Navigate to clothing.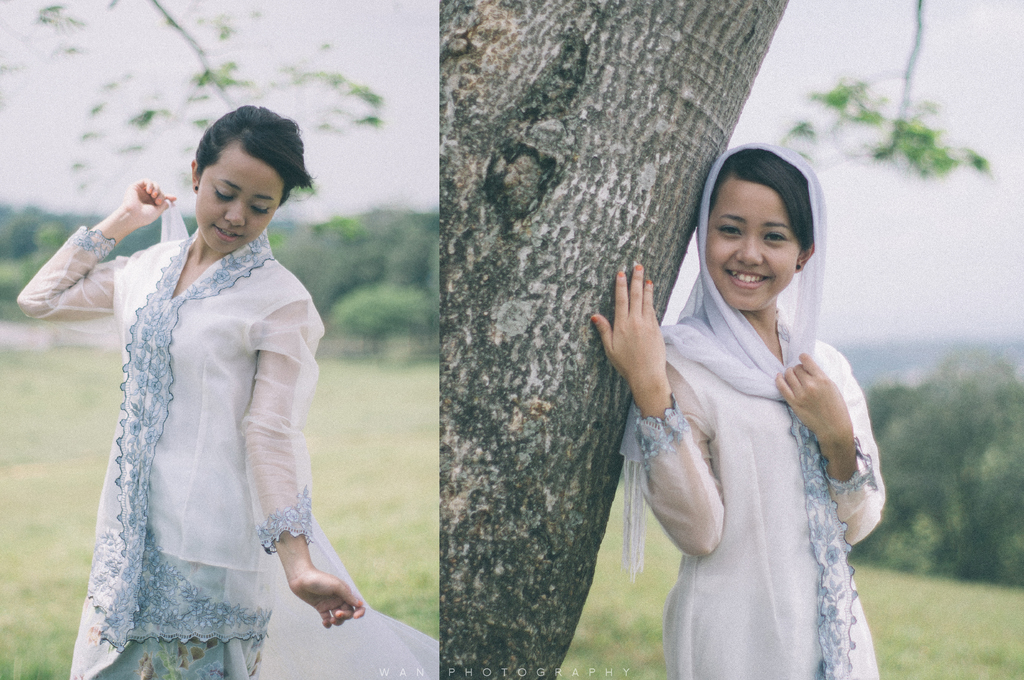
Navigation target: x1=619, y1=143, x2=888, y2=679.
